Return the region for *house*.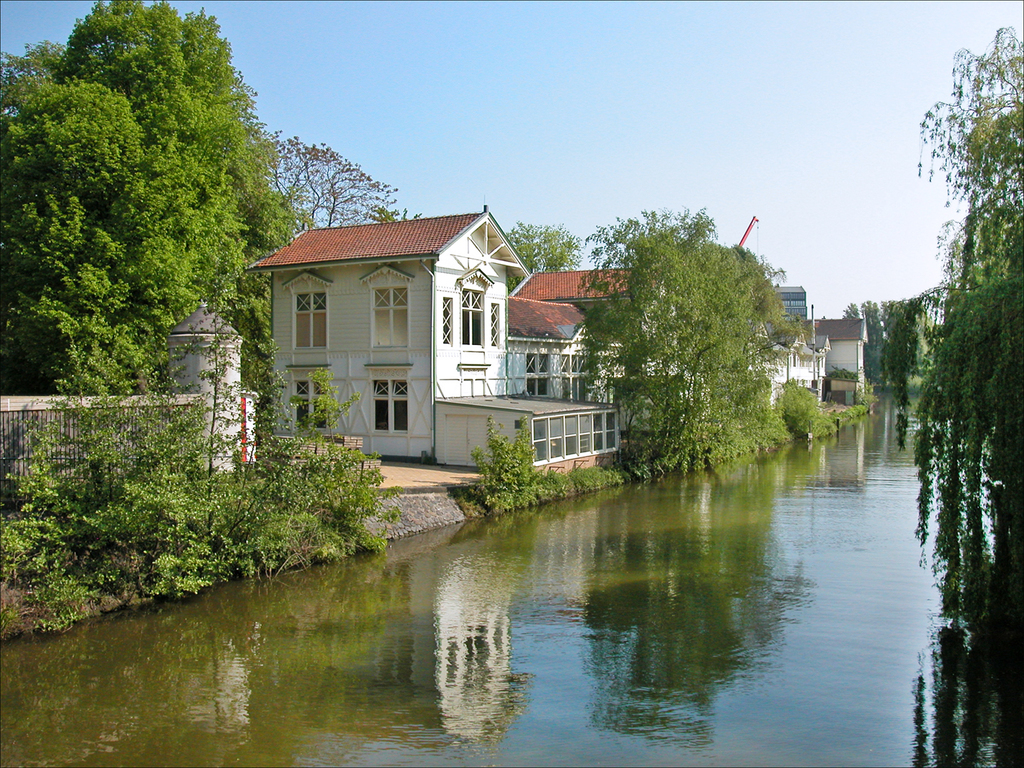
{"x1": 246, "y1": 203, "x2": 616, "y2": 471}.
